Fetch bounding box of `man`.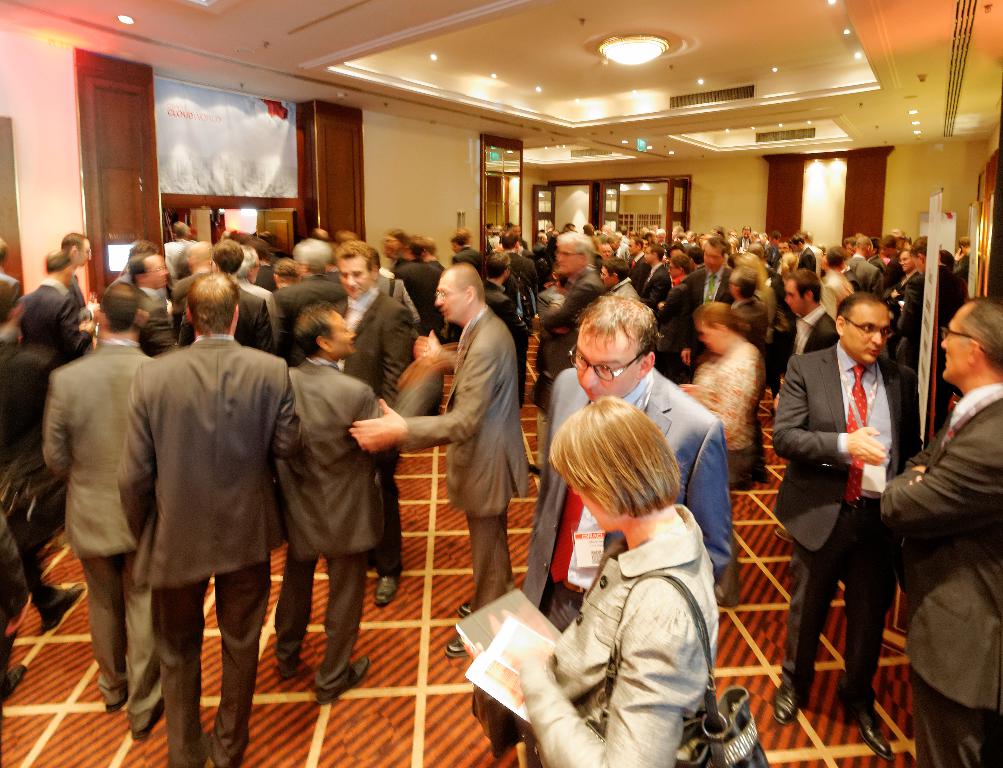
Bbox: locate(767, 235, 780, 261).
